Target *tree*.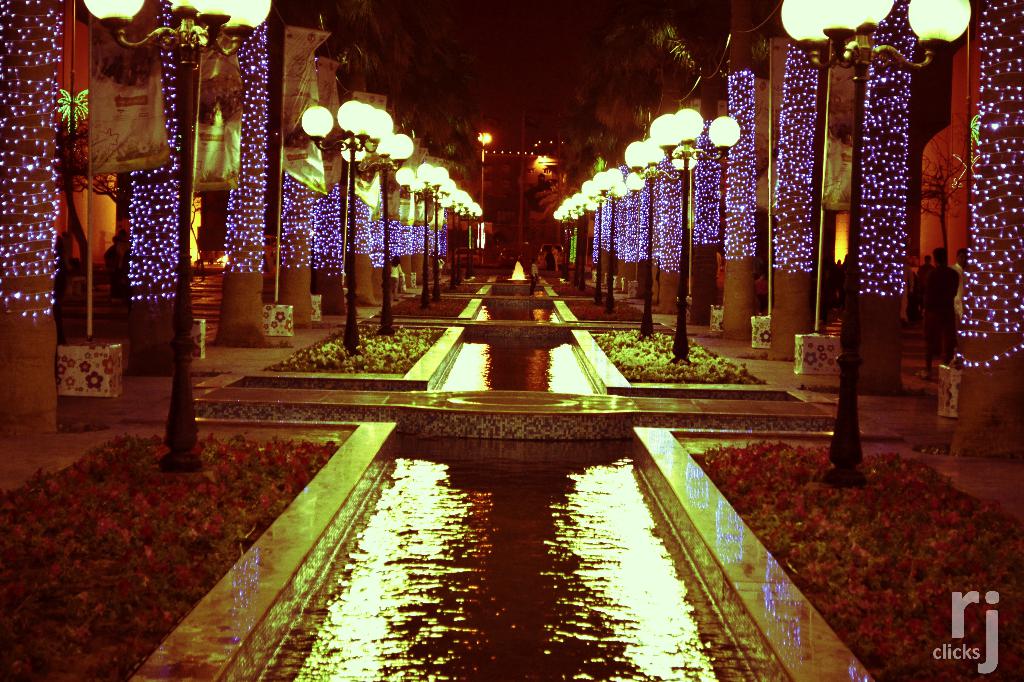
Target region: 393 42 466 187.
